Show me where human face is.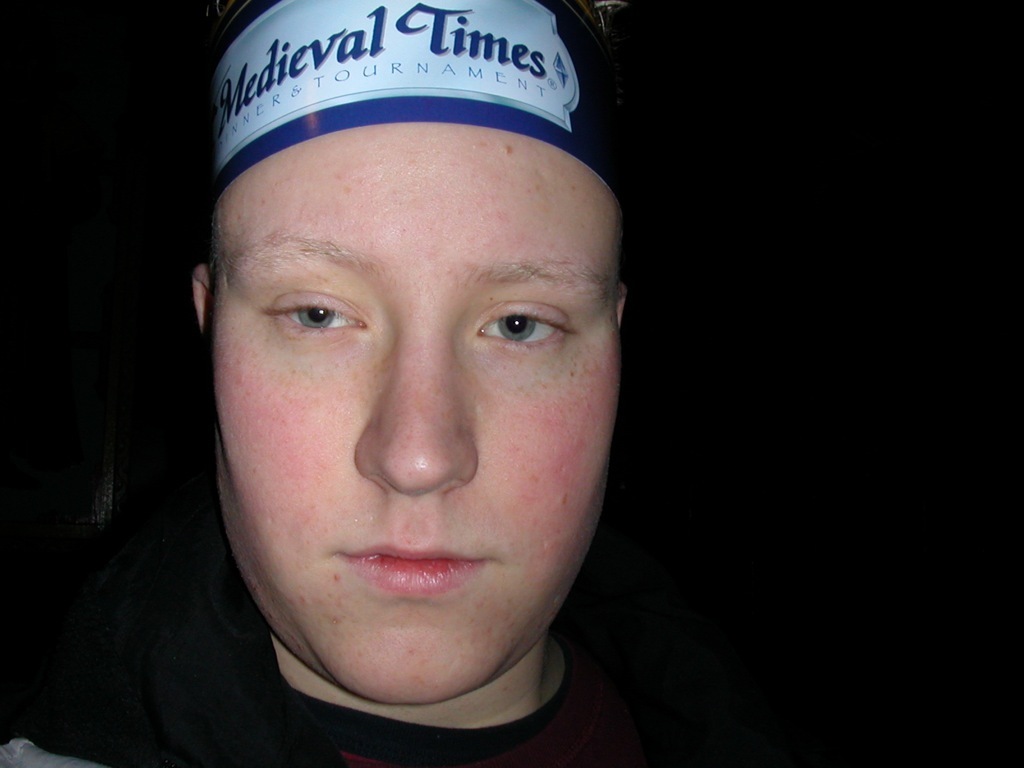
human face is at (214, 123, 622, 701).
